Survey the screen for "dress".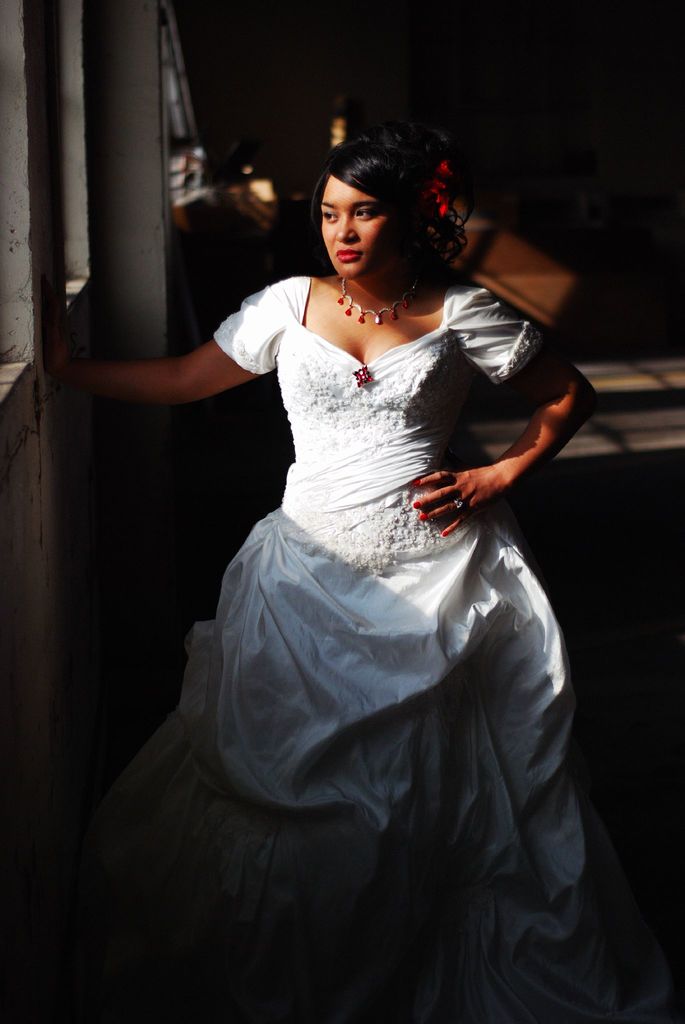
Survey found: region(49, 190, 592, 1002).
